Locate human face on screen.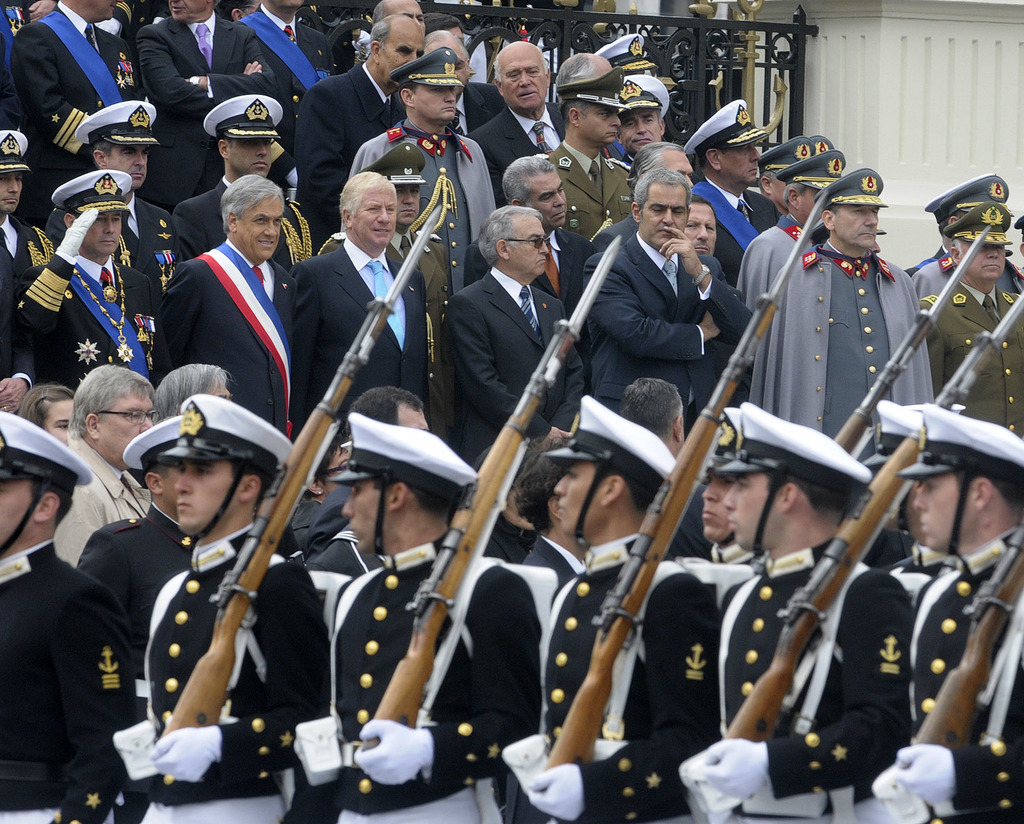
On screen at pyautogui.locateOnScreen(701, 470, 737, 547).
